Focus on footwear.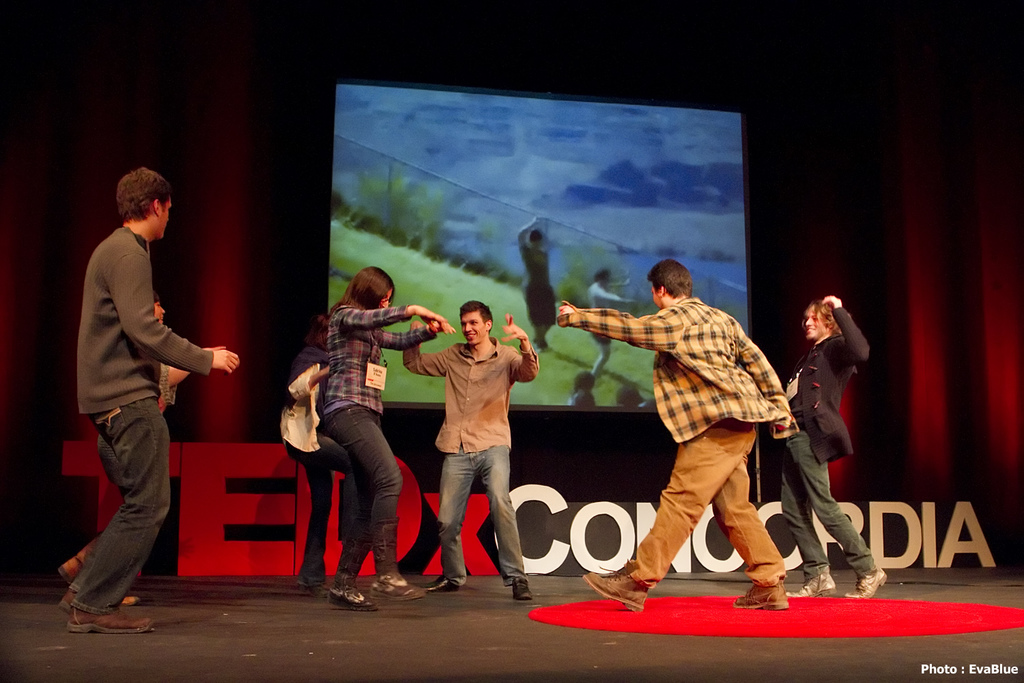
Focused at BBox(517, 578, 539, 602).
